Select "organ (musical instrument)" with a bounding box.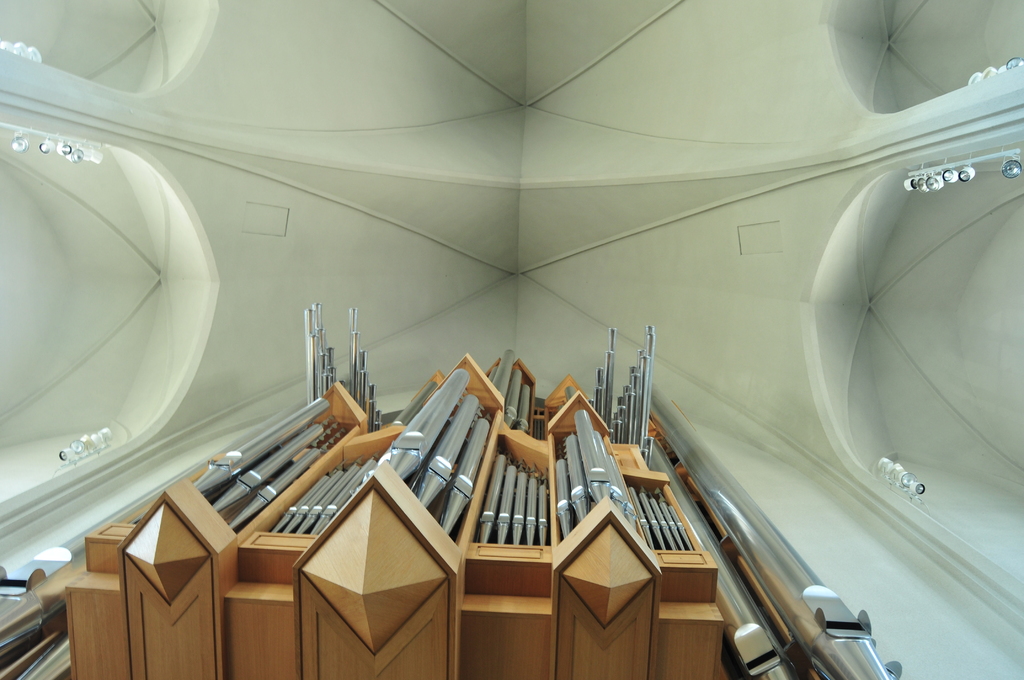
select_region(0, 293, 902, 679).
